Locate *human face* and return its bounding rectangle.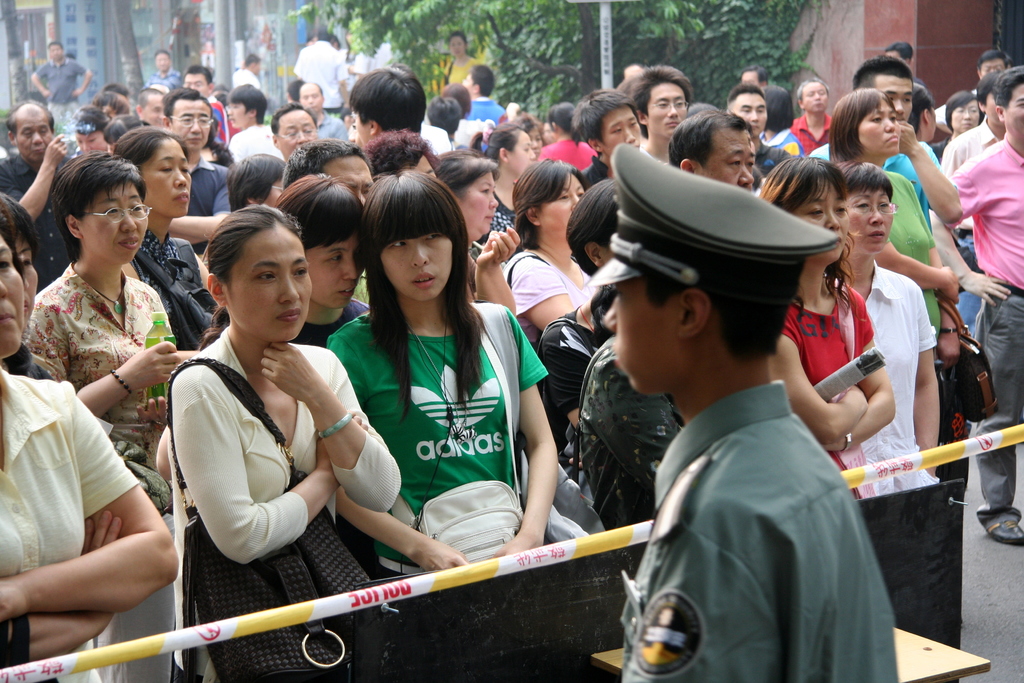
detection(985, 93, 1000, 128).
